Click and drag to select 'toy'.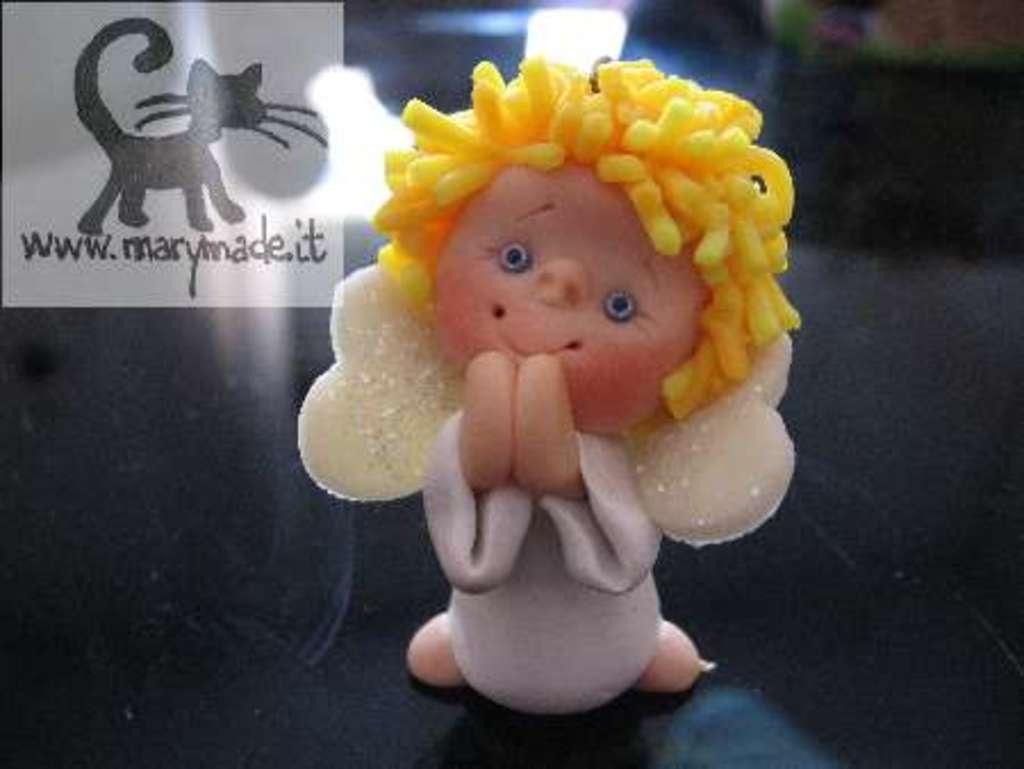
Selection: [307,18,808,696].
